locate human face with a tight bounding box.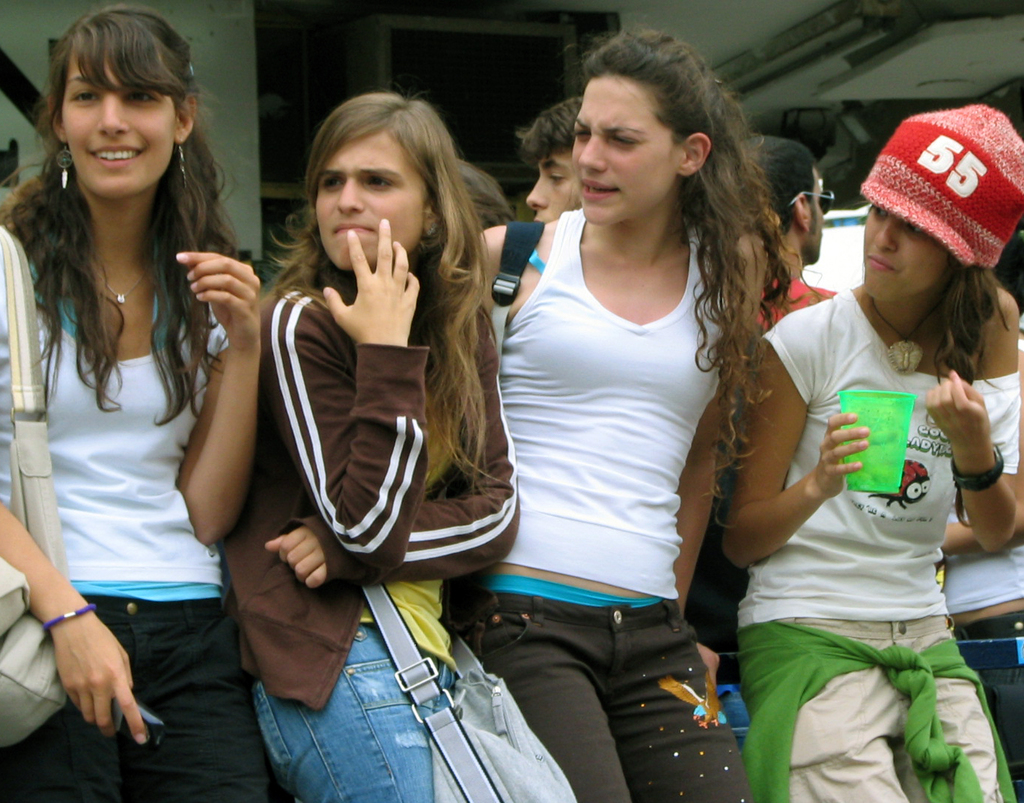
x1=863, y1=208, x2=947, y2=303.
